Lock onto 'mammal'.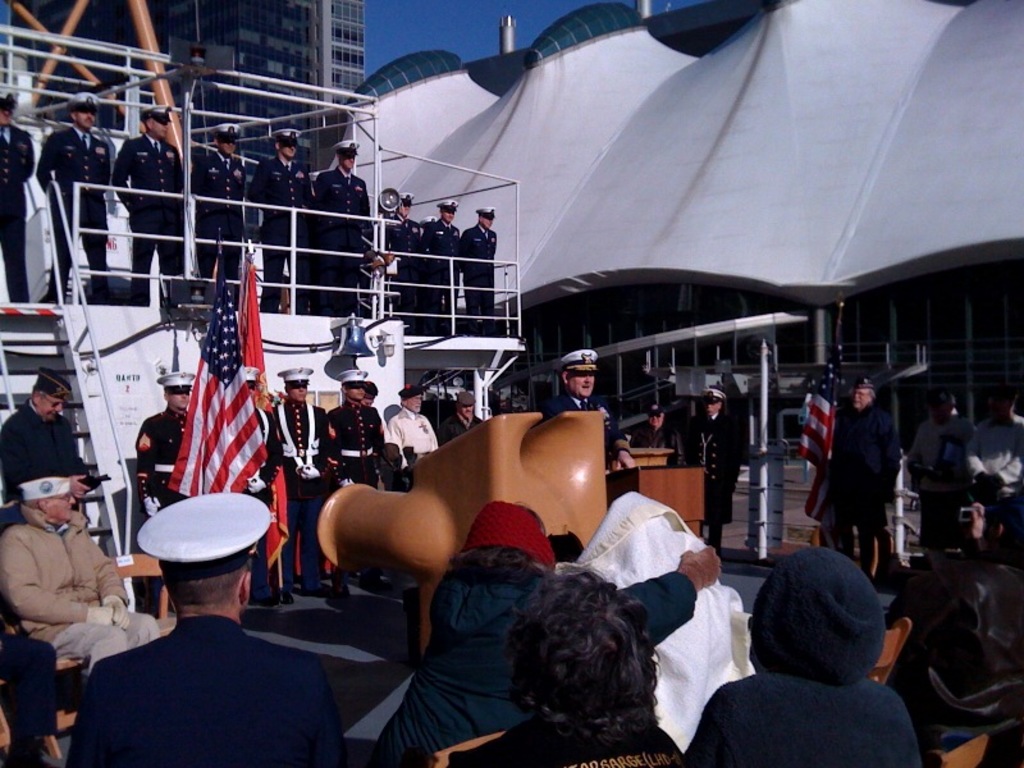
Locked: (x1=380, y1=384, x2=439, y2=489).
